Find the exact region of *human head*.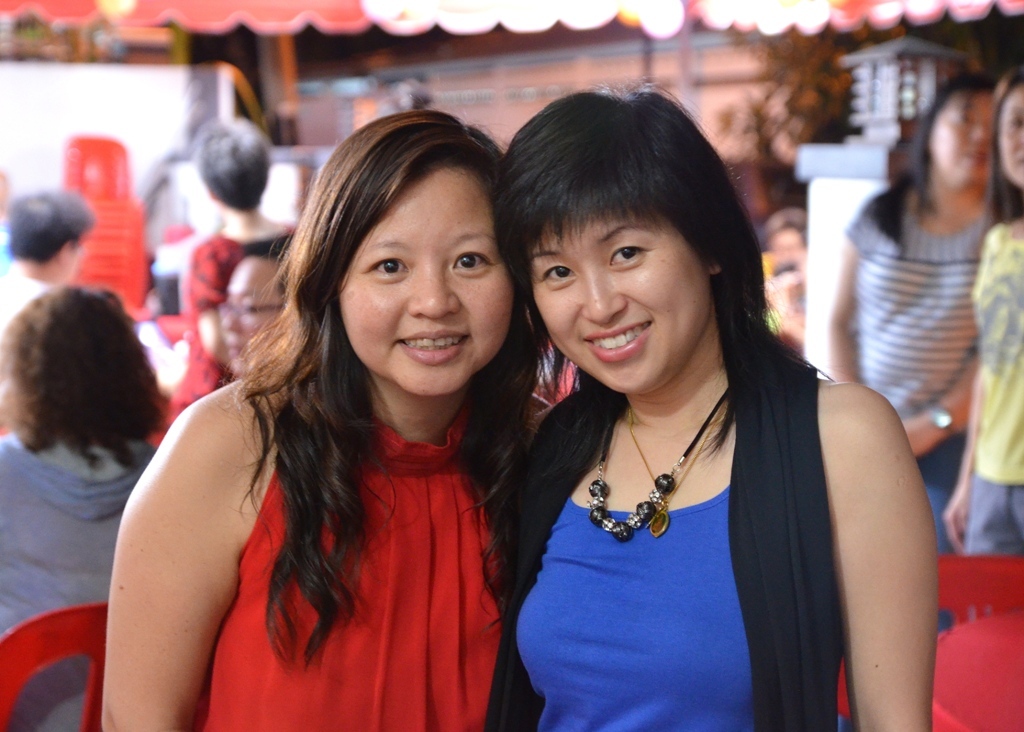
Exact region: crop(0, 283, 161, 449).
